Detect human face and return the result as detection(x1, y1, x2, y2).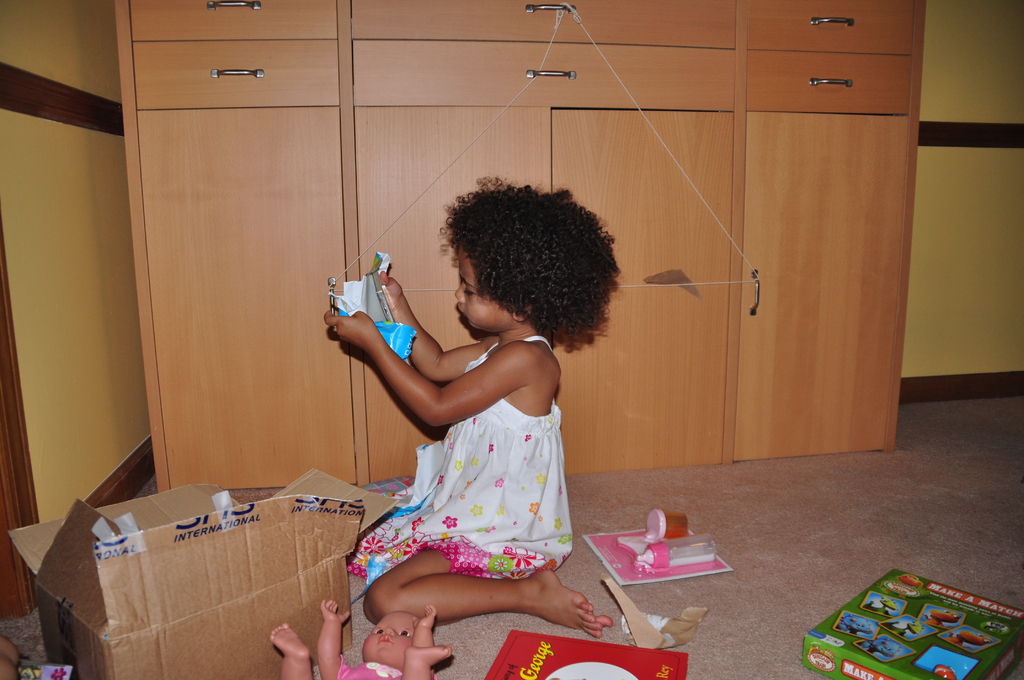
detection(365, 611, 412, 670).
